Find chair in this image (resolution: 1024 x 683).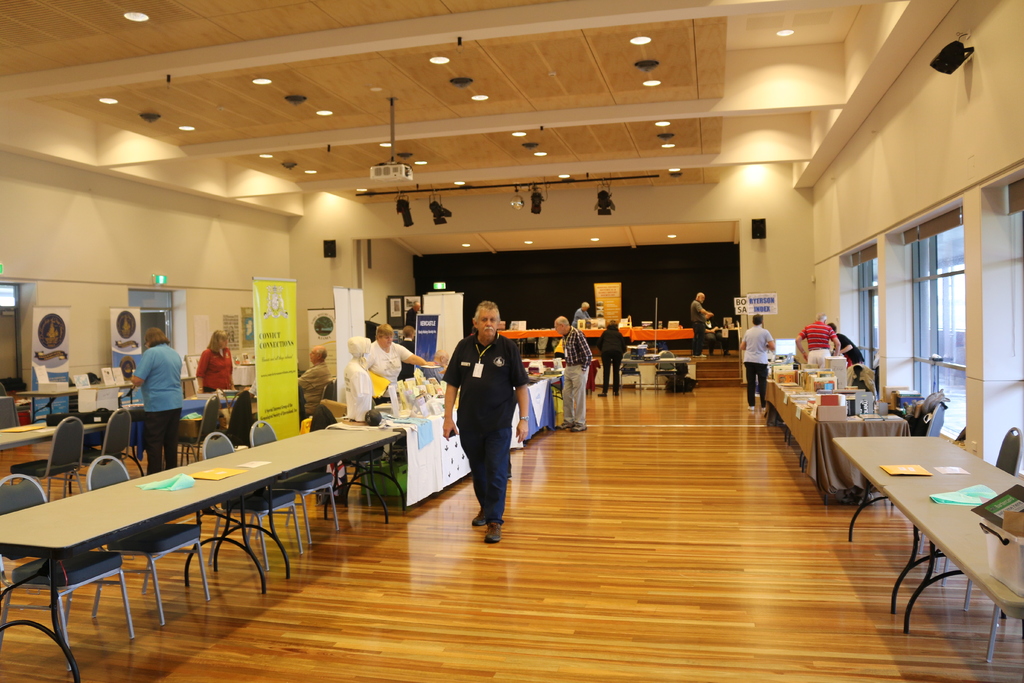
[621,350,642,389].
